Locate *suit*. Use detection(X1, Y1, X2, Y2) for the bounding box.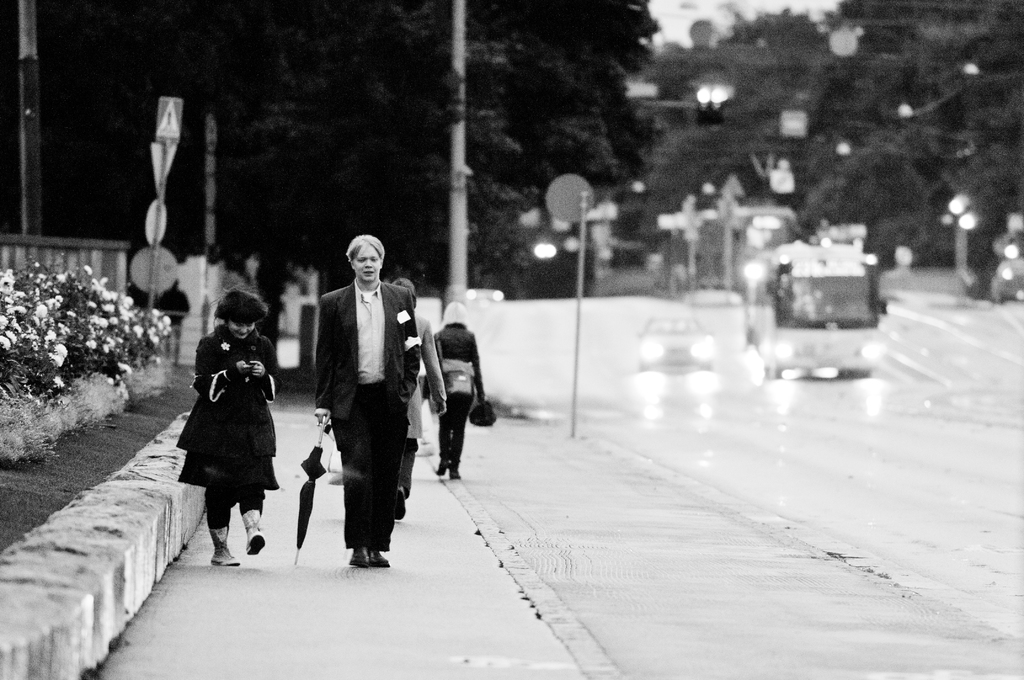
detection(296, 261, 420, 567).
